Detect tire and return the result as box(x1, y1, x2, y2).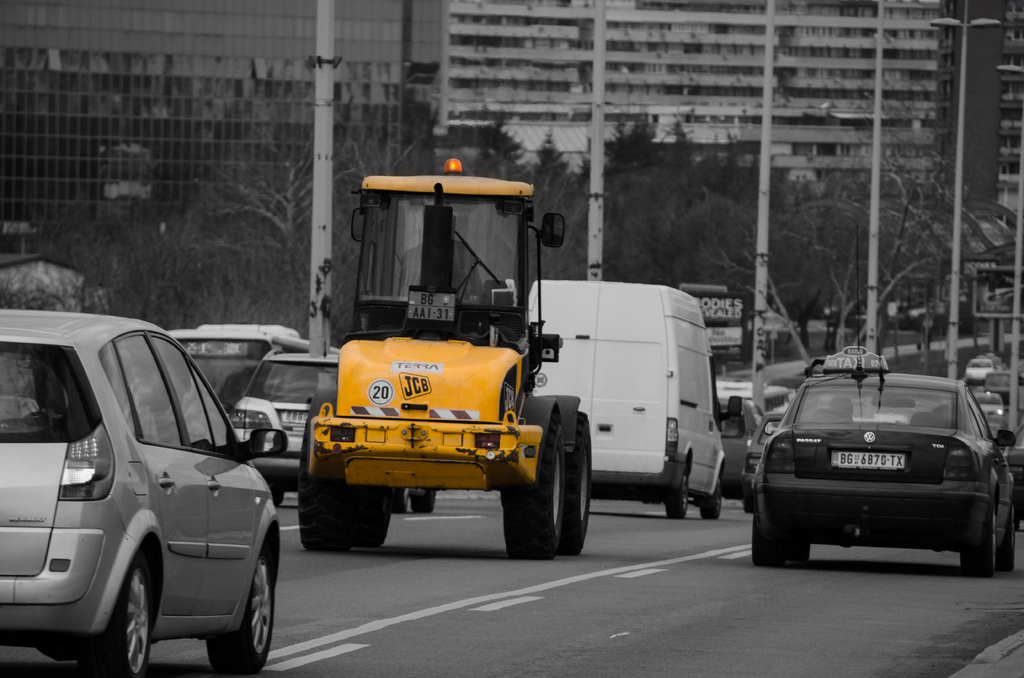
box(77, 551, 151, 677).
